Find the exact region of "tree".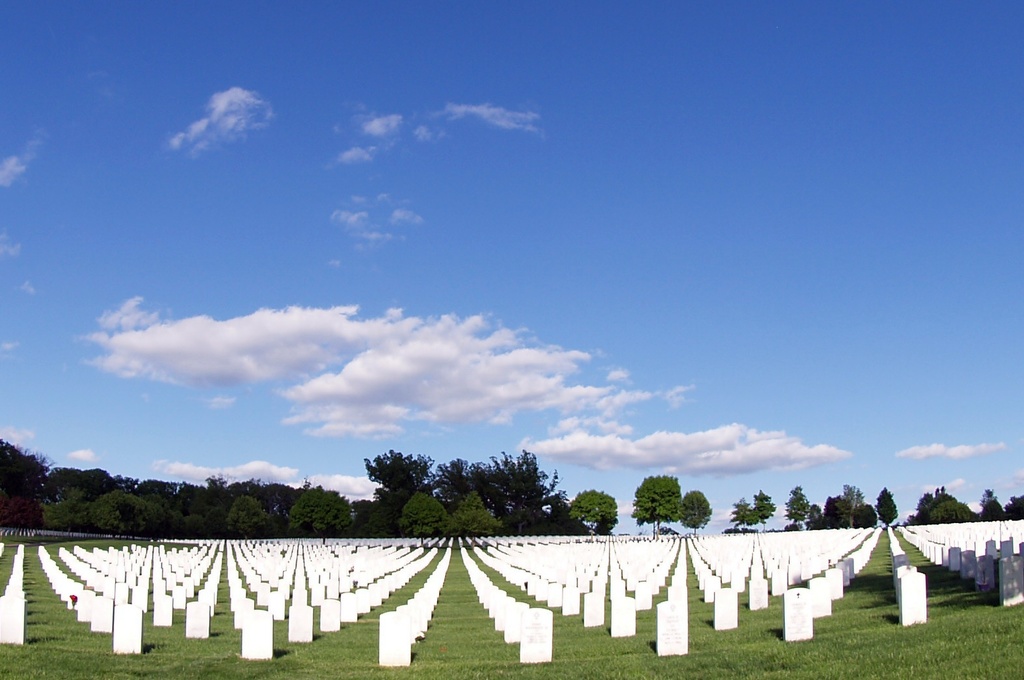
Exact region: pyautogui.locateOnScreen(801, 512, 826, 533).
